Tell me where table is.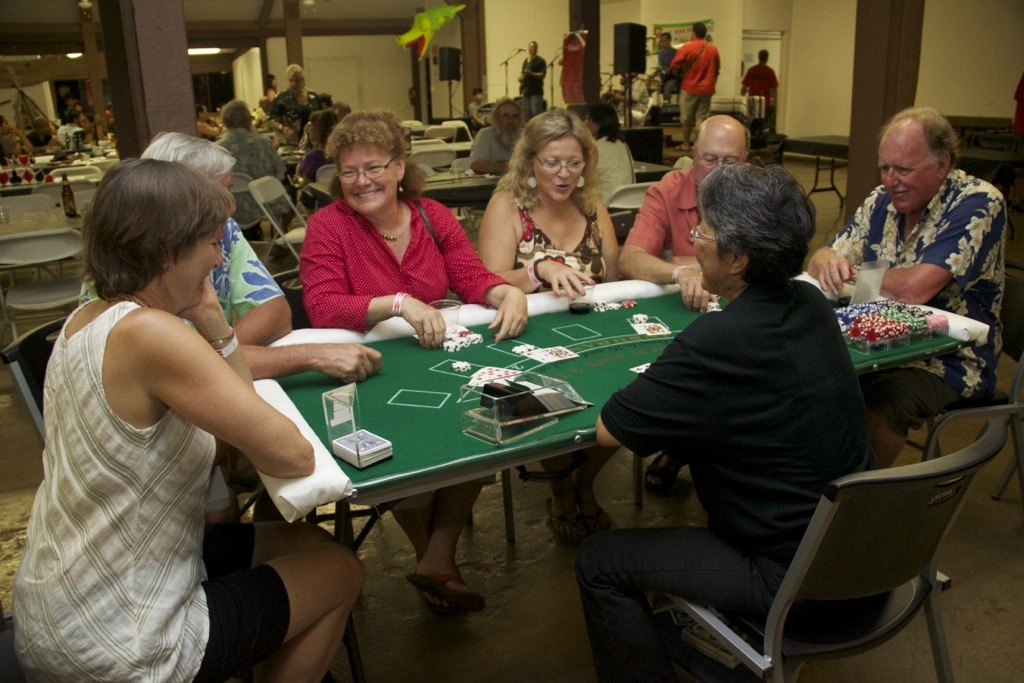
table is at locate(0, 201, 86, 234).
